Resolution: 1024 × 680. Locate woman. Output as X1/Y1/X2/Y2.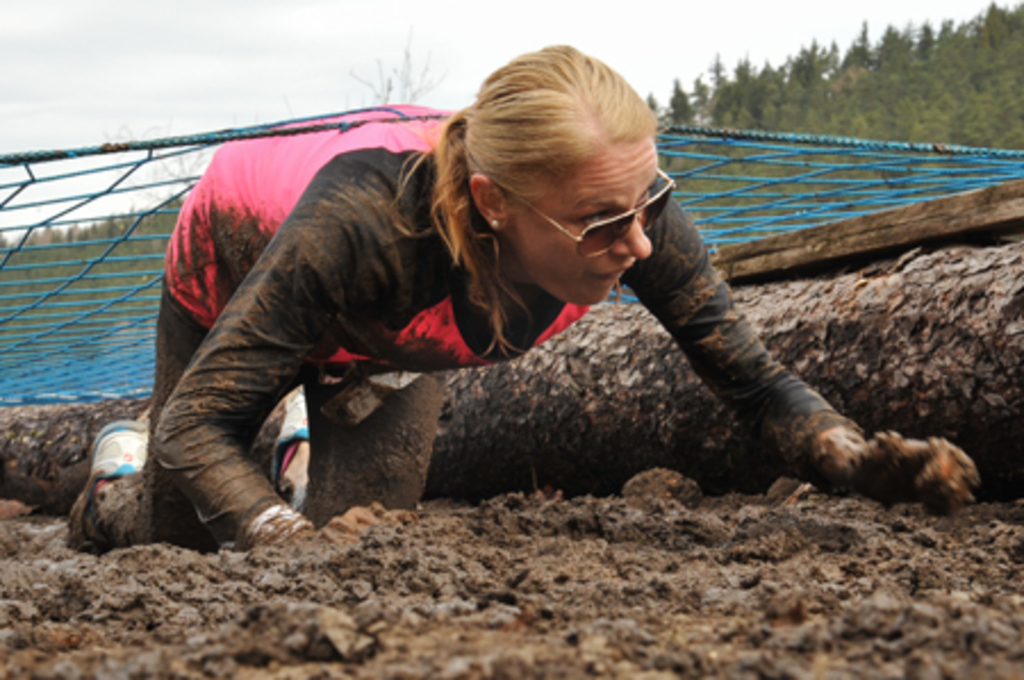
134/73/928/566.
